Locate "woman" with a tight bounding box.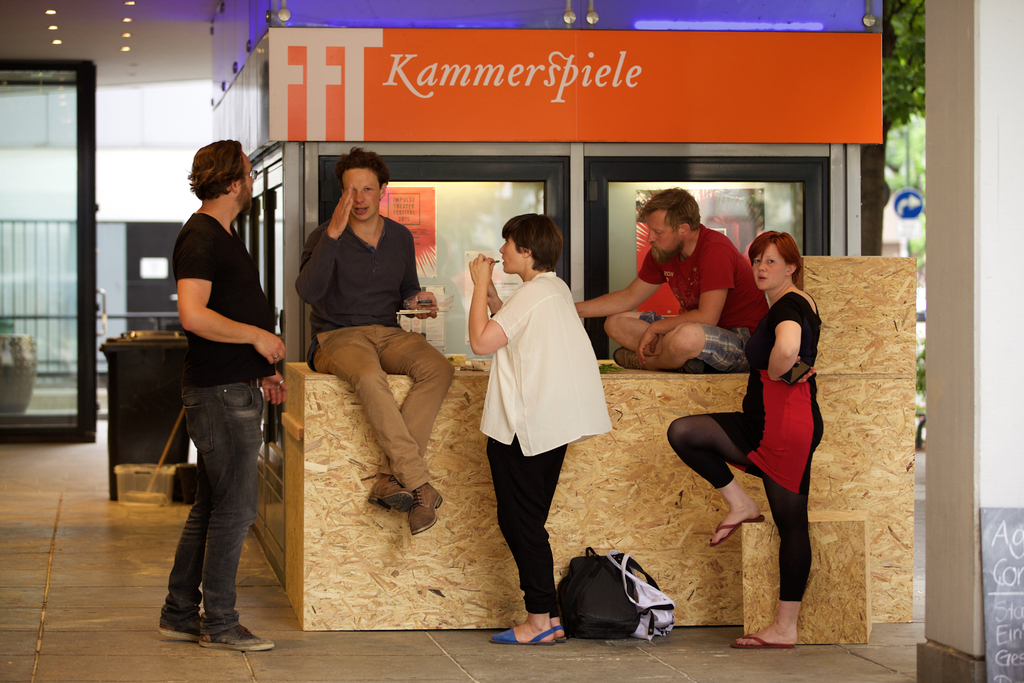
select_region(463, 207, 605, 636).
